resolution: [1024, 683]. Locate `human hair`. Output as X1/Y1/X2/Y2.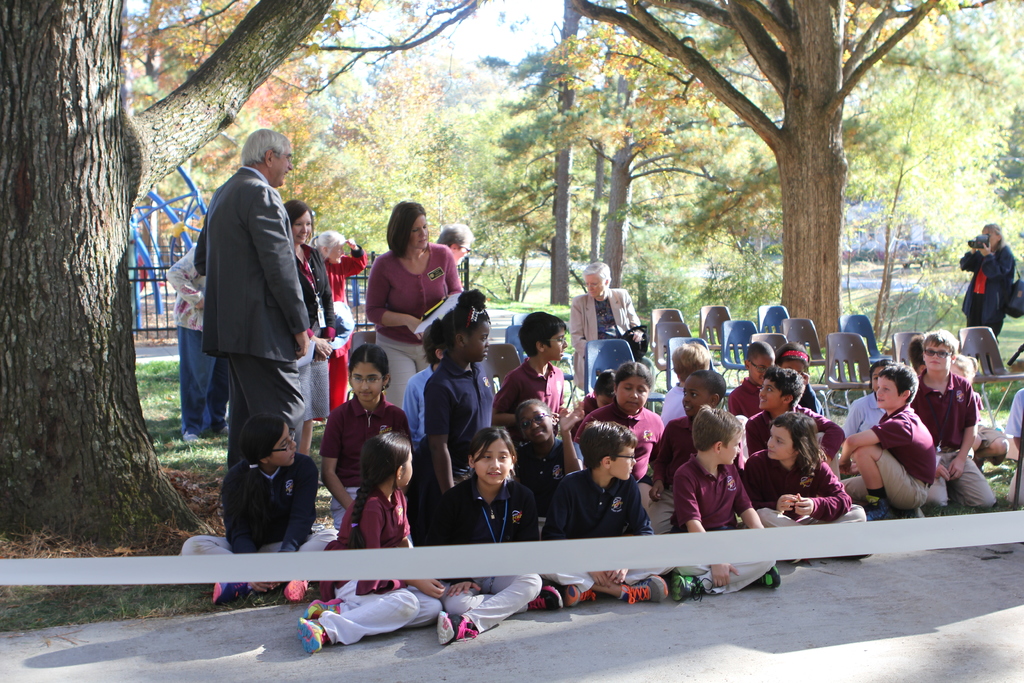
421/327/460/357.
